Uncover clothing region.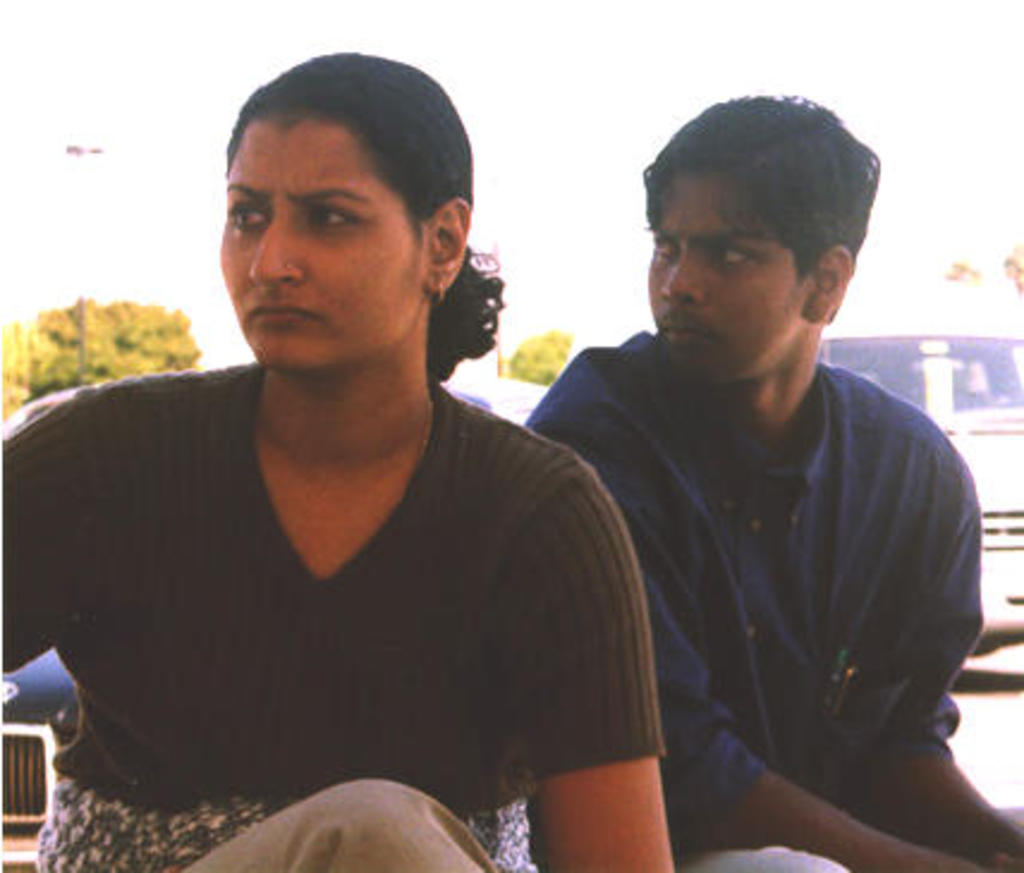
Uncovered: <region>43, 332, 668, 849</region>.
